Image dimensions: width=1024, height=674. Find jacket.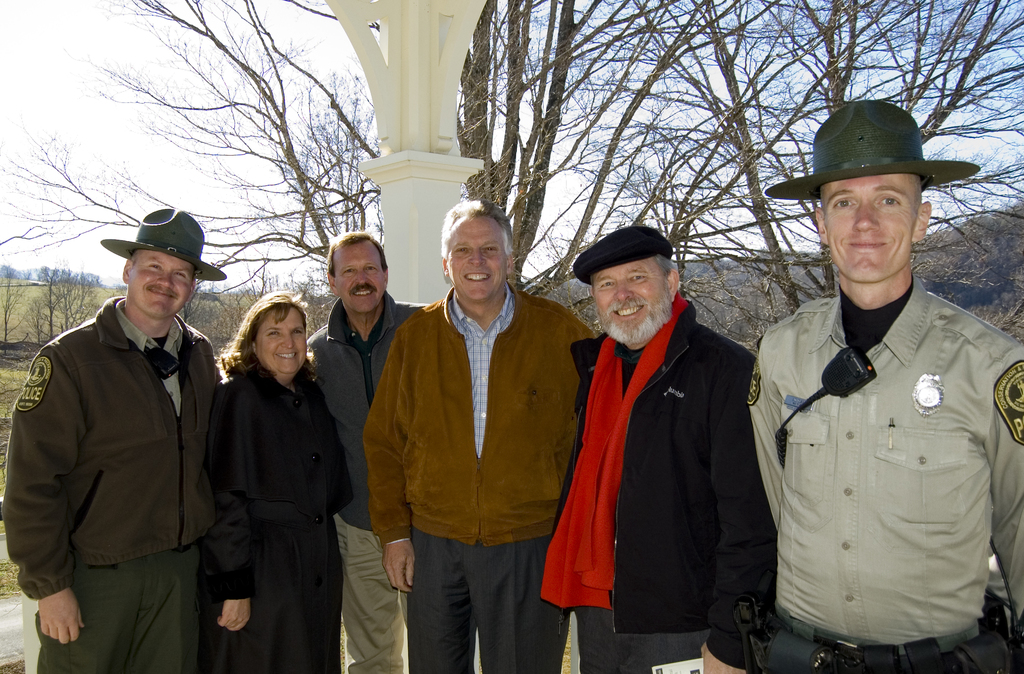
l=306, t=288, r=433, b=529.
